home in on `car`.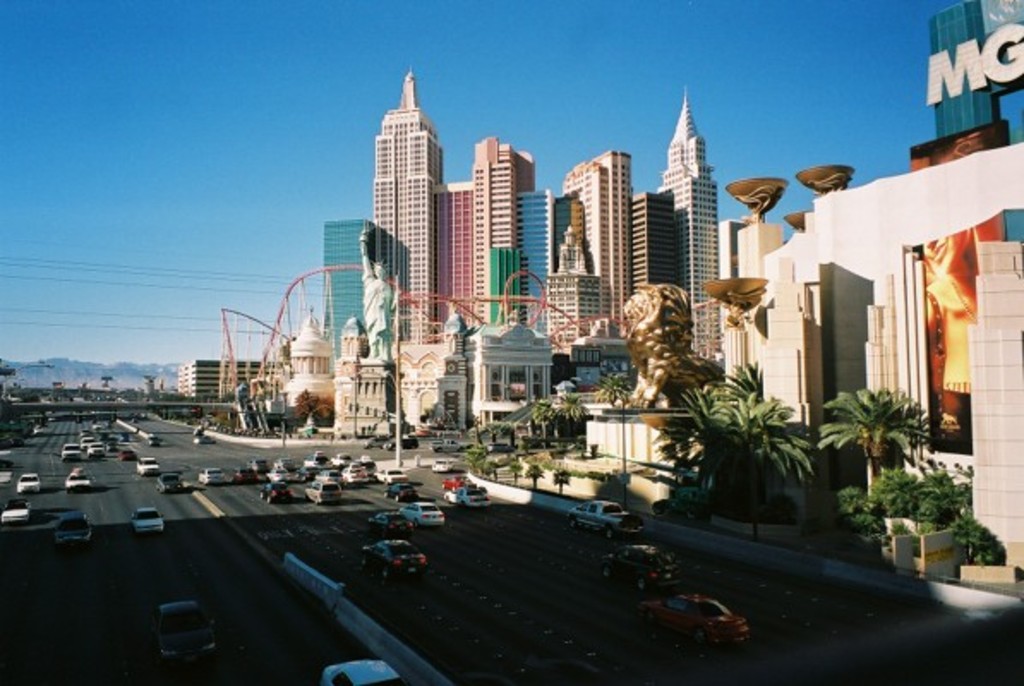
Homed in at [0, 499, 29, 528].
